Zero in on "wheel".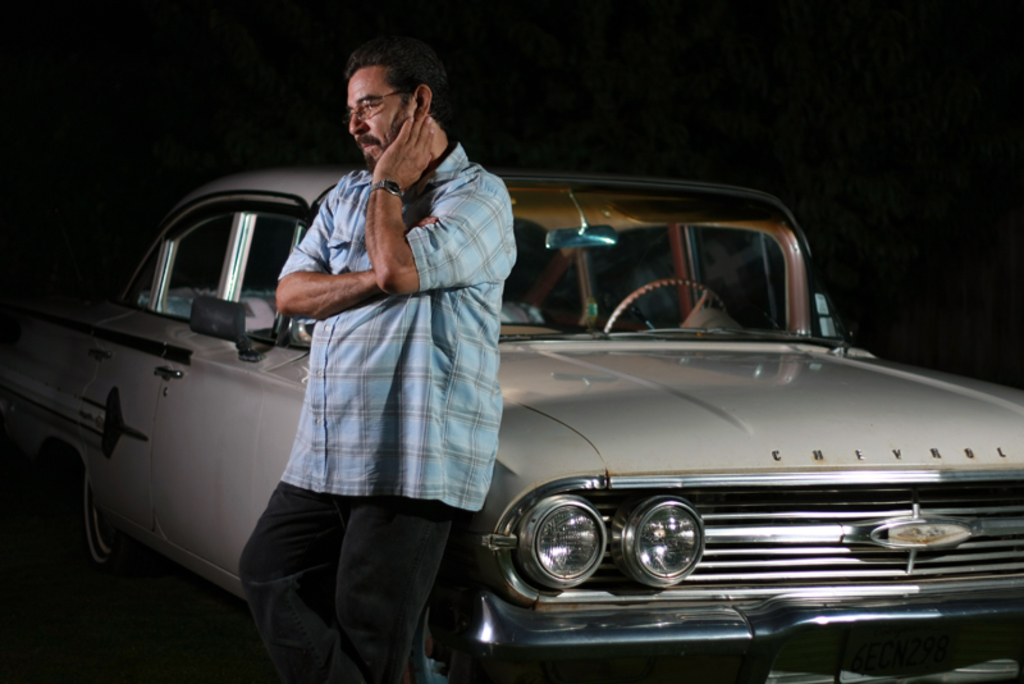
Zeroed in: rect(420, 624, 456, 683).
